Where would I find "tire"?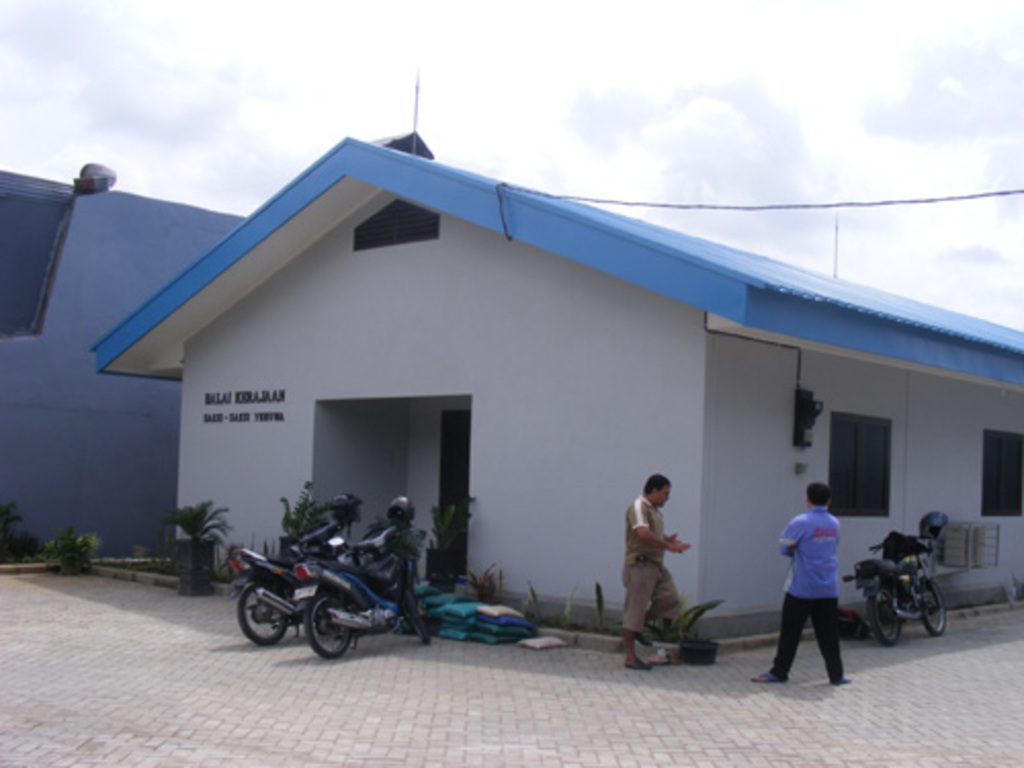
At left=870, top=586, right=903, bottom=649.
